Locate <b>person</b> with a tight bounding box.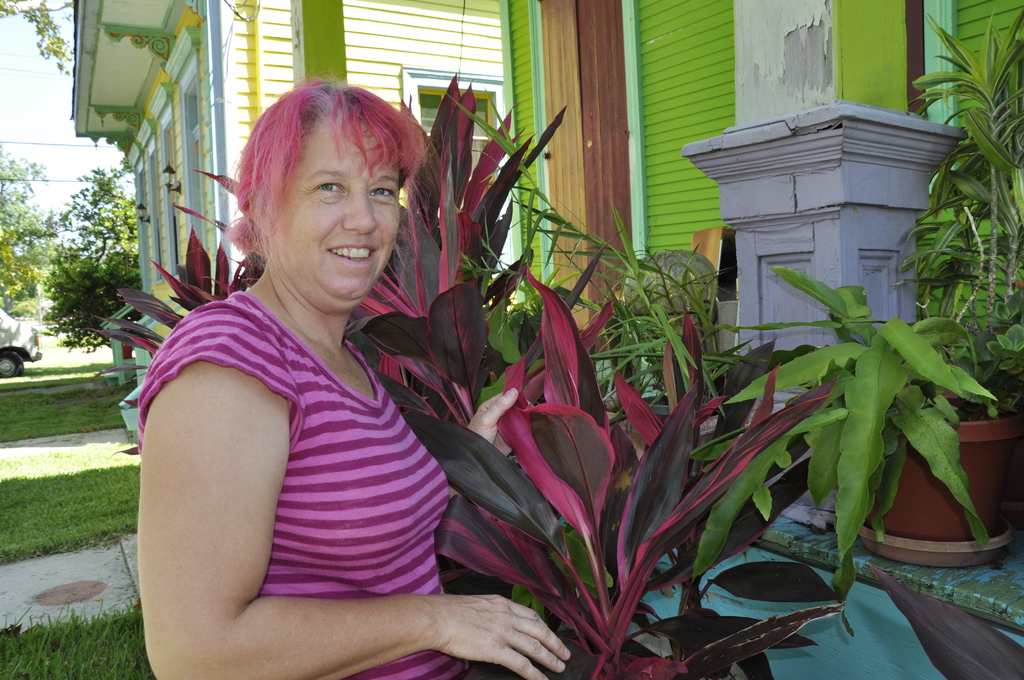
[left=129, top=83, right=479, bottom=679].
